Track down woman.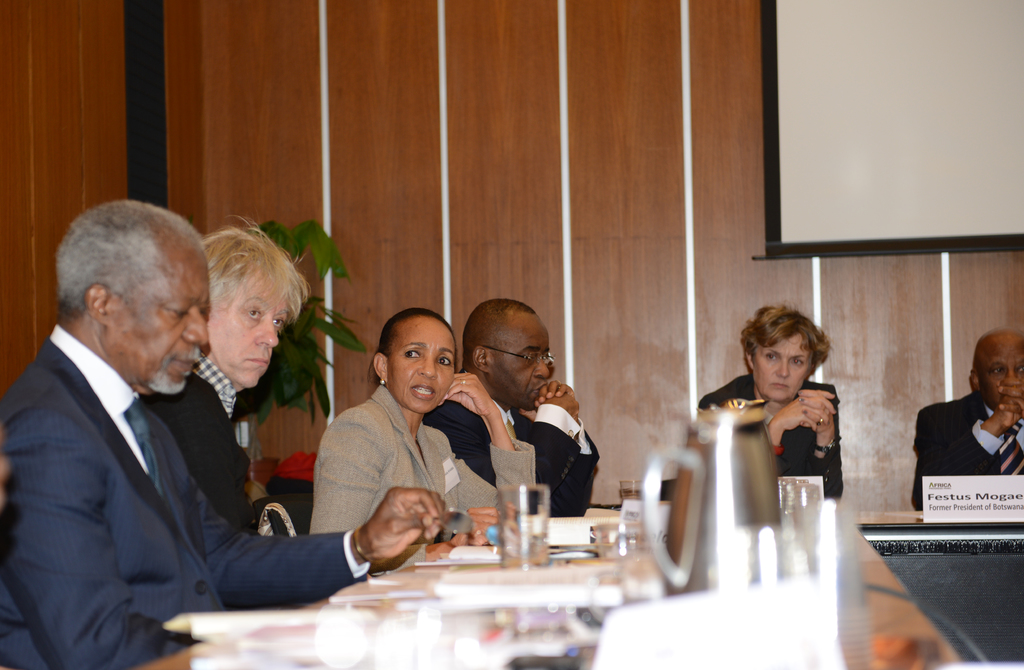
Tracked to (left=316, top=313, right=540, bottom=539).
